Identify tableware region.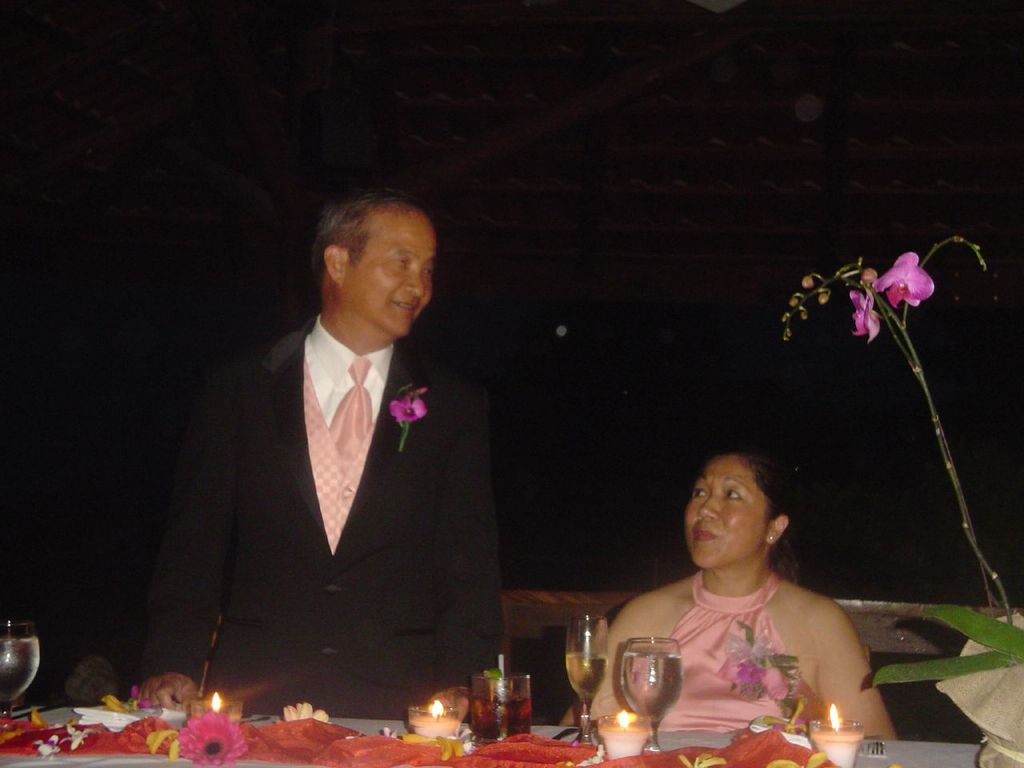
Region: select_region(470, 672, 534, 742).
